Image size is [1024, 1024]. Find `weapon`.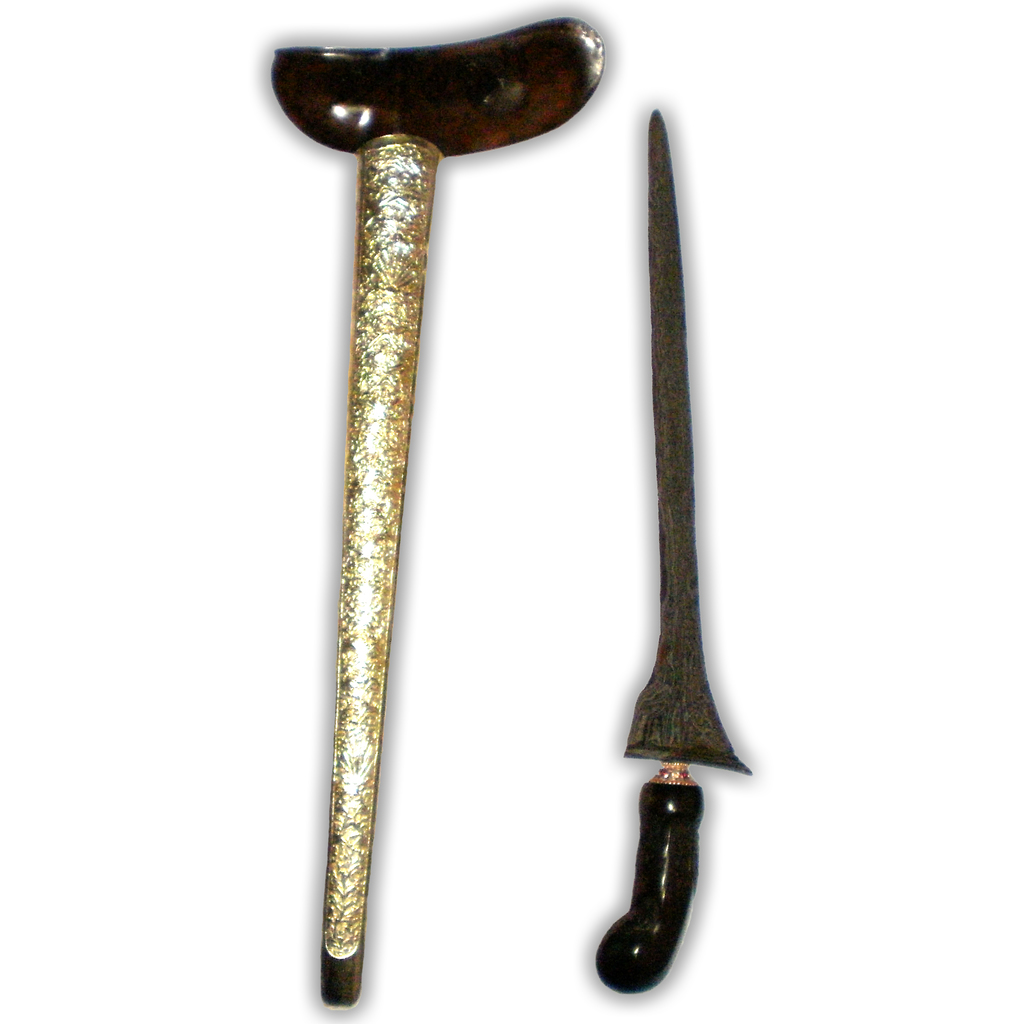
{"x1": 250, "y1": 10, "x2": 616, "y2": 1023}.
